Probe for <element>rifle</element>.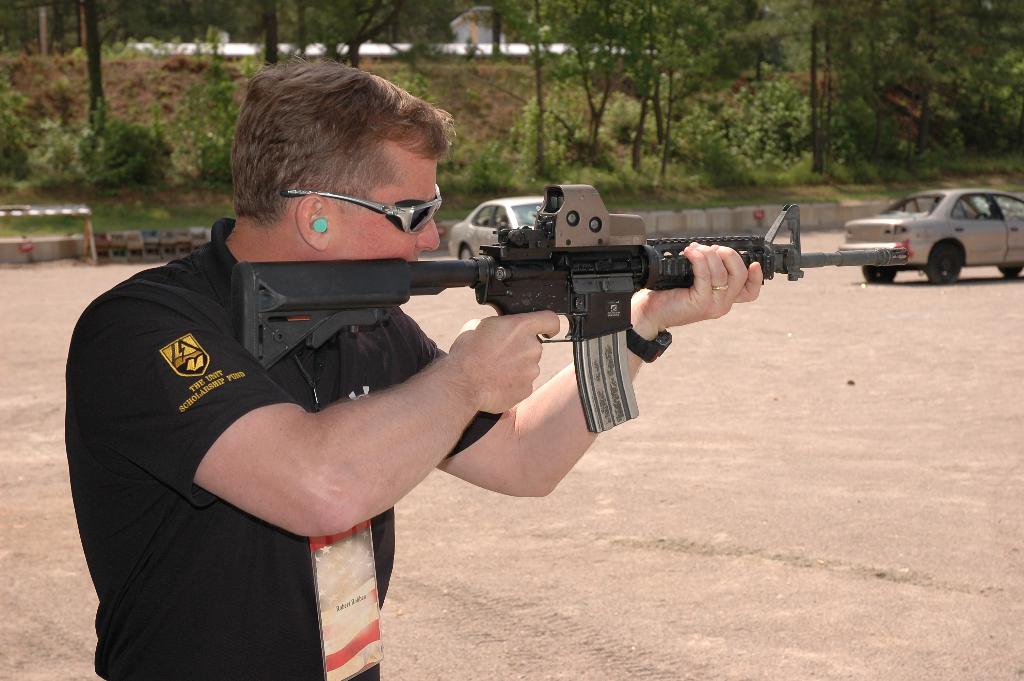
Probe result: (296,184,883,438).
